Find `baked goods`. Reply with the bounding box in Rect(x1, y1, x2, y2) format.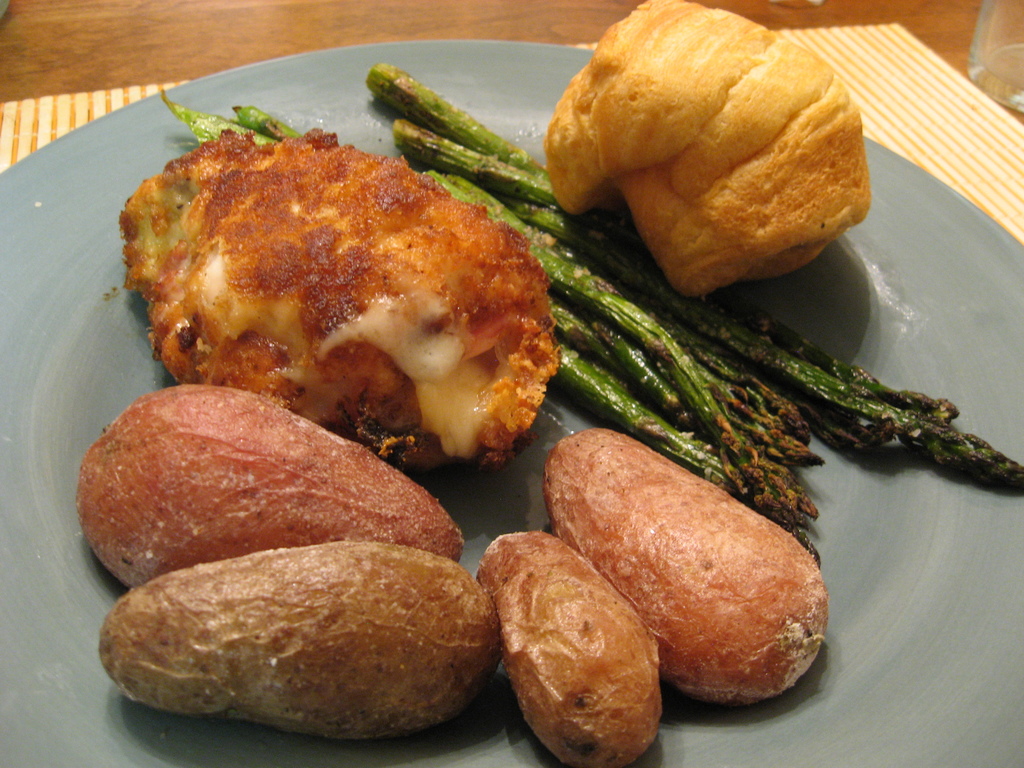
Rect(473, 531, 662, 764).
